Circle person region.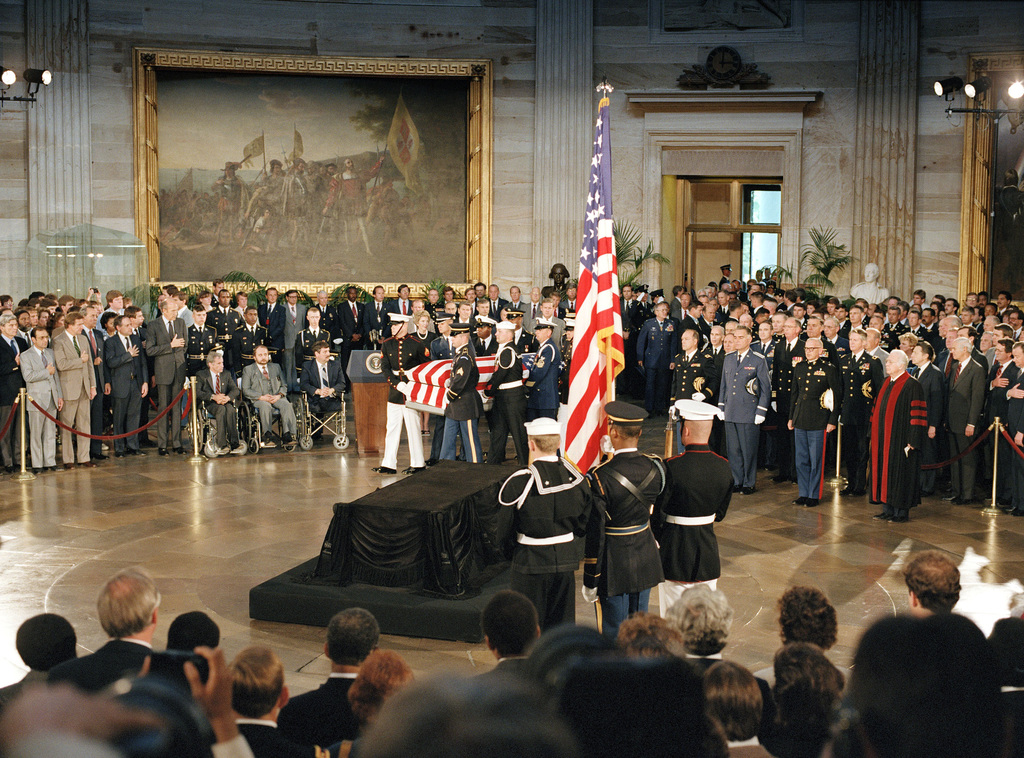
Region: rect(867, 354, 918, 523).
